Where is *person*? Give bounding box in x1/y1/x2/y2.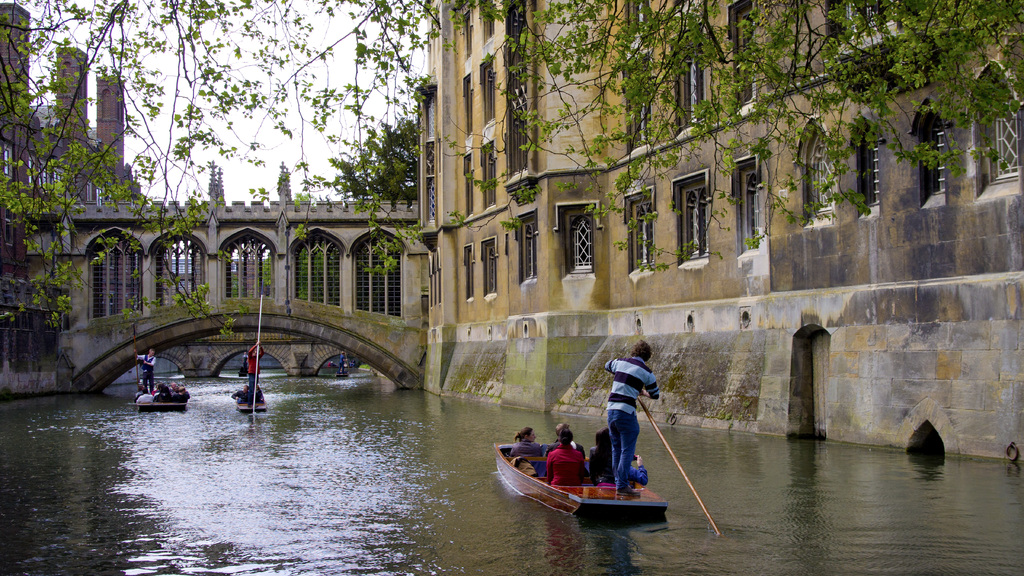
500/428/540/454.
